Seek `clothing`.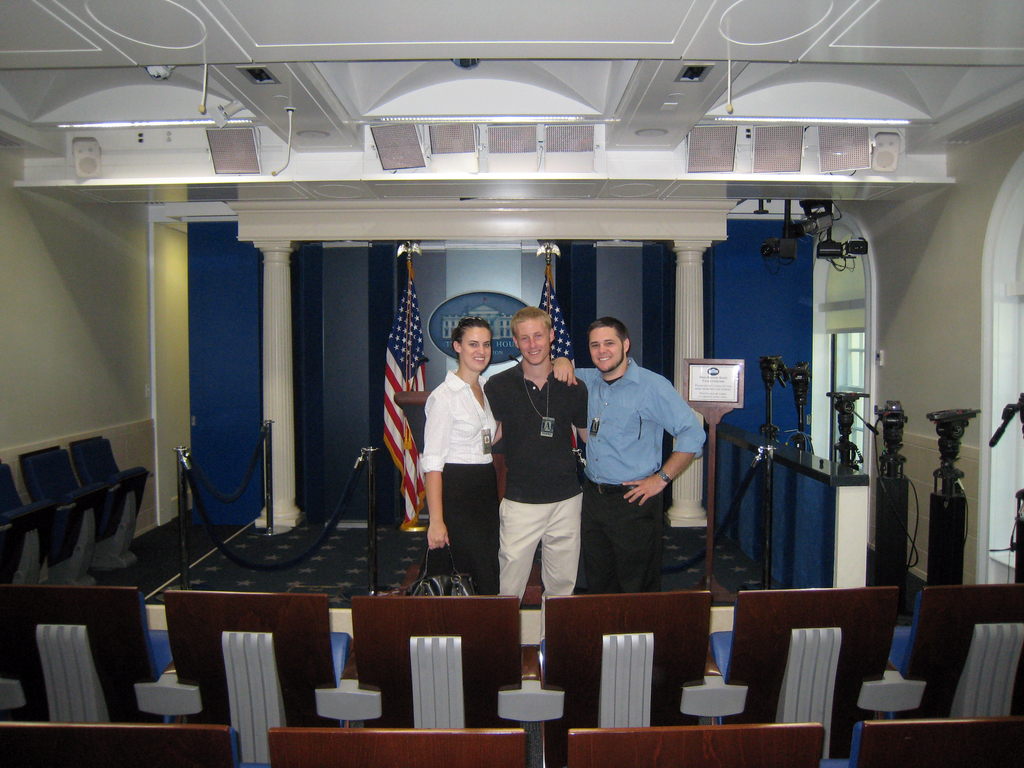
pyautogui.locateOnScreen(568, 357, 707, 596).
